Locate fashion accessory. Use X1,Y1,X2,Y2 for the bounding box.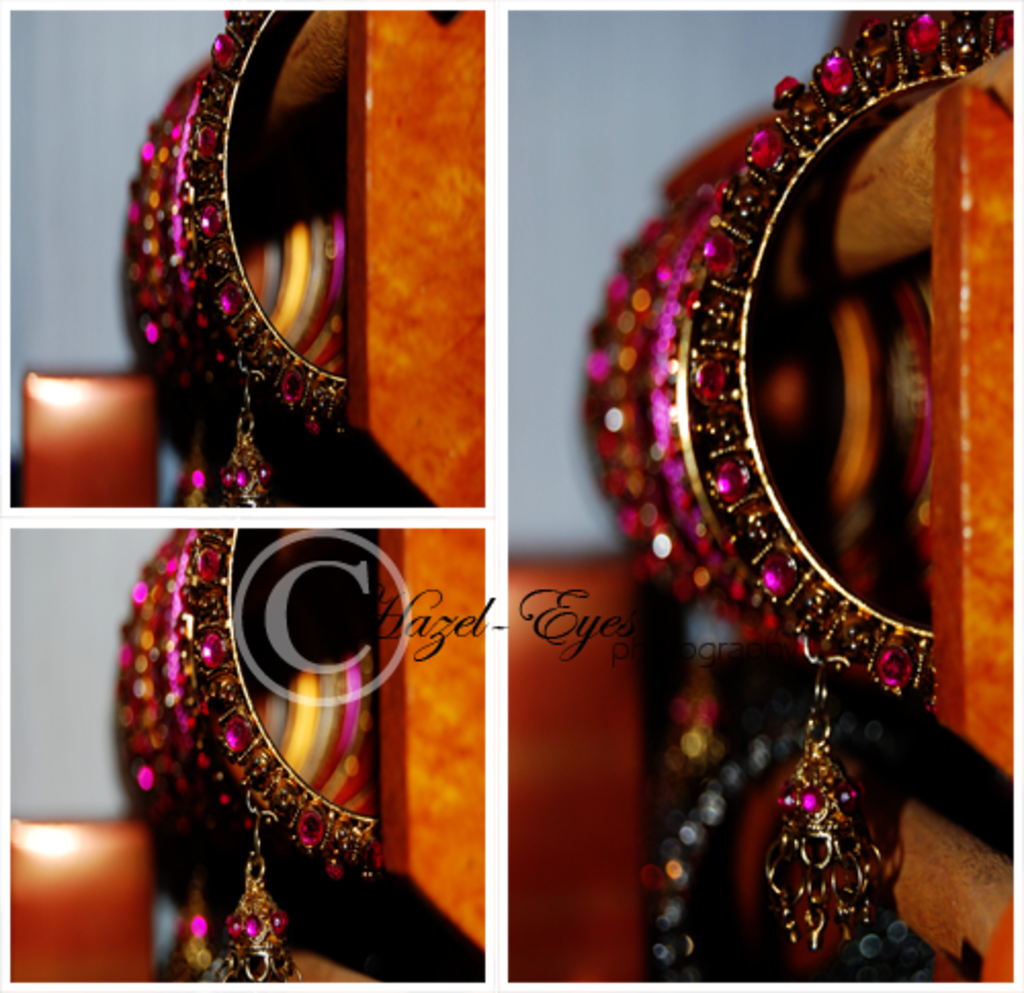
590,10,1008,985.
